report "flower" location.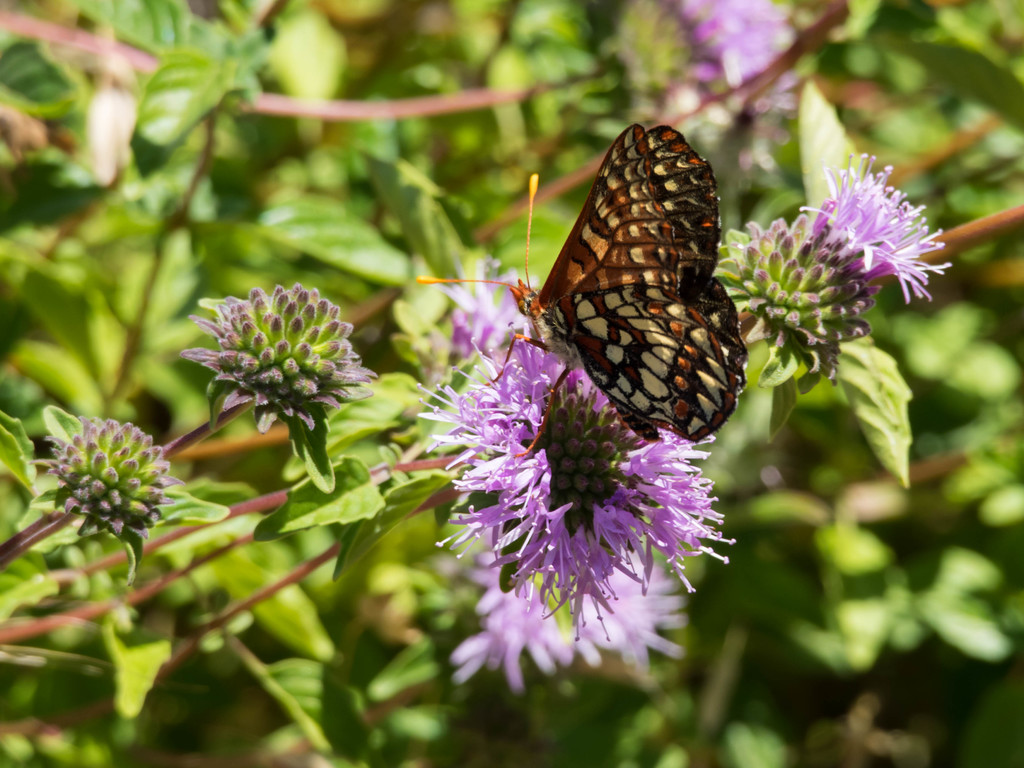
Report: [x1=413, y1=291, x2=747, y2=641].
